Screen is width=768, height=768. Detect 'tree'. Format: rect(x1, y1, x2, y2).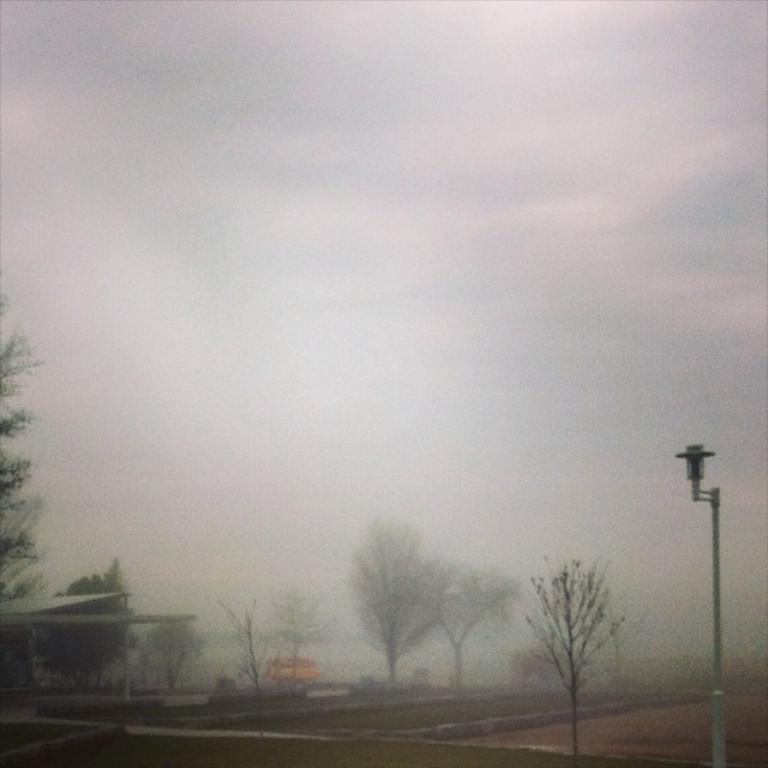
rect(272, 590, 329, 710).
